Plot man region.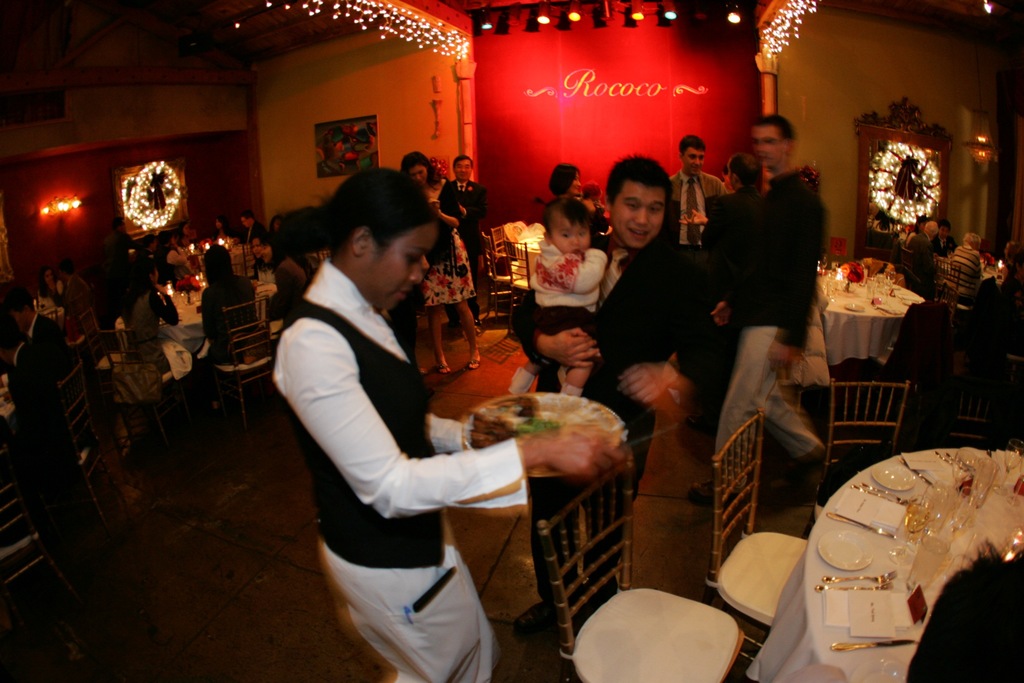
Plotted at crop(663, 139, 748, 394).
